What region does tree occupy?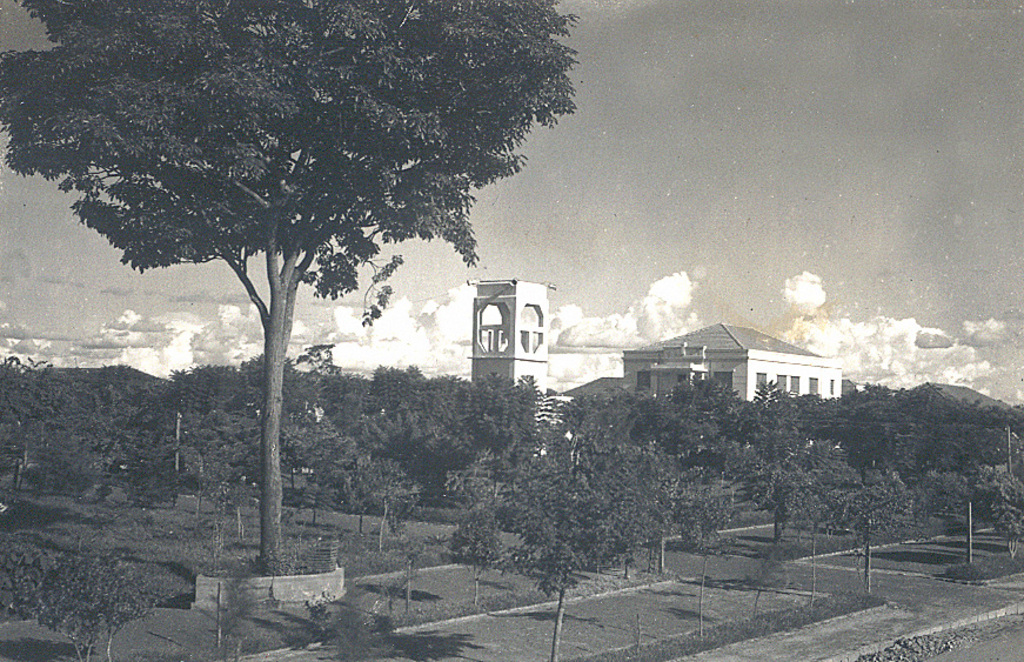
region(674, 377, 741, 463).
